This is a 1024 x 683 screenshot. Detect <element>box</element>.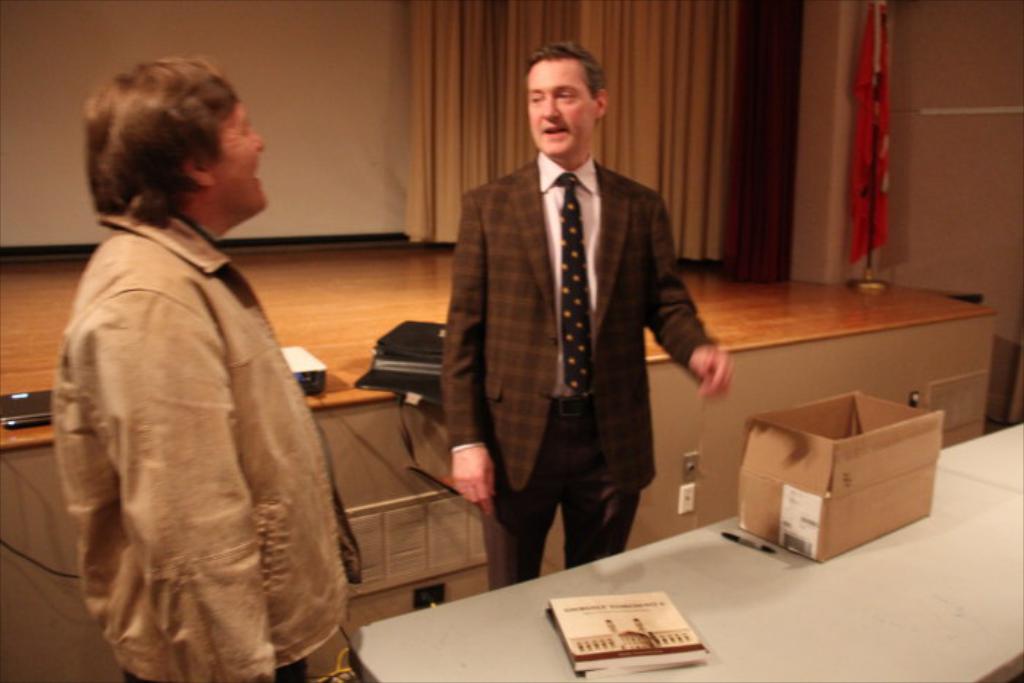
[734,396,944,557].
